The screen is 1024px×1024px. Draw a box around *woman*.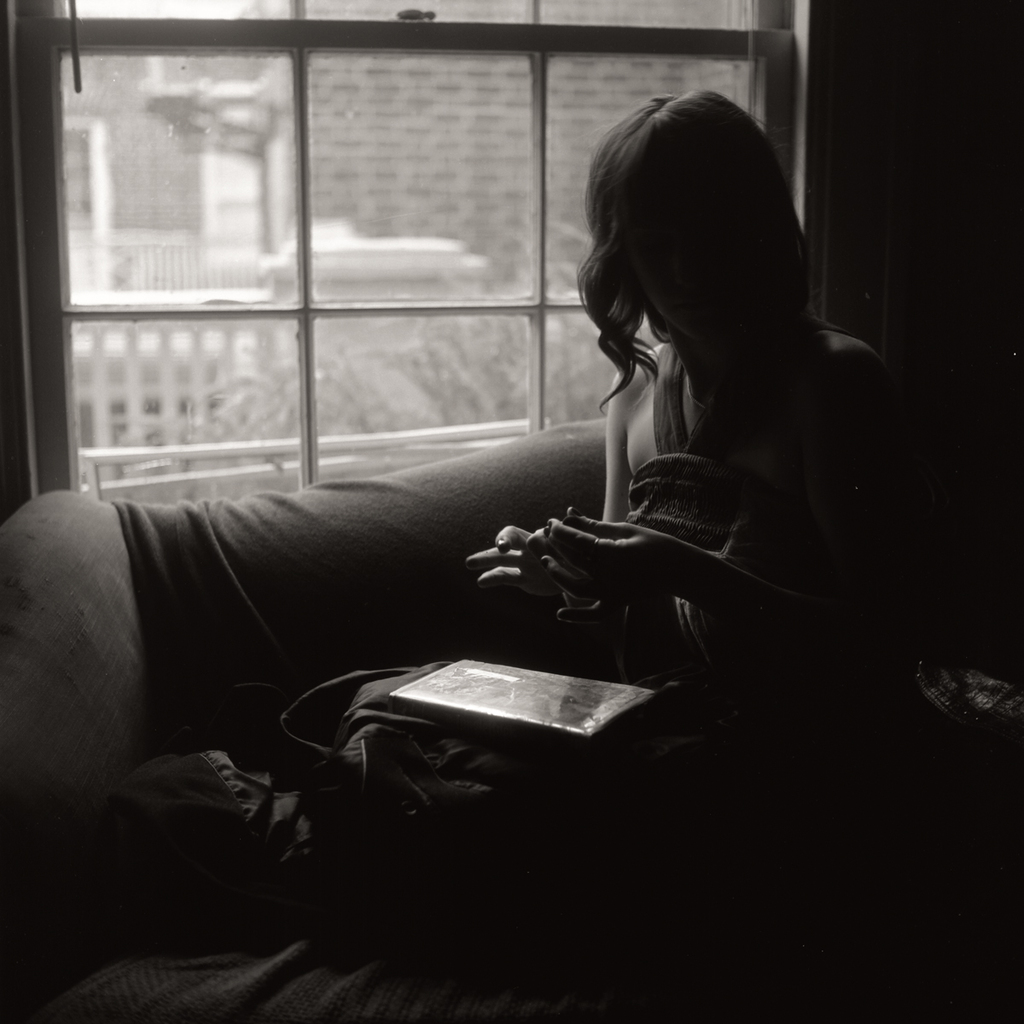
rect(461, 88, 937, 690).
